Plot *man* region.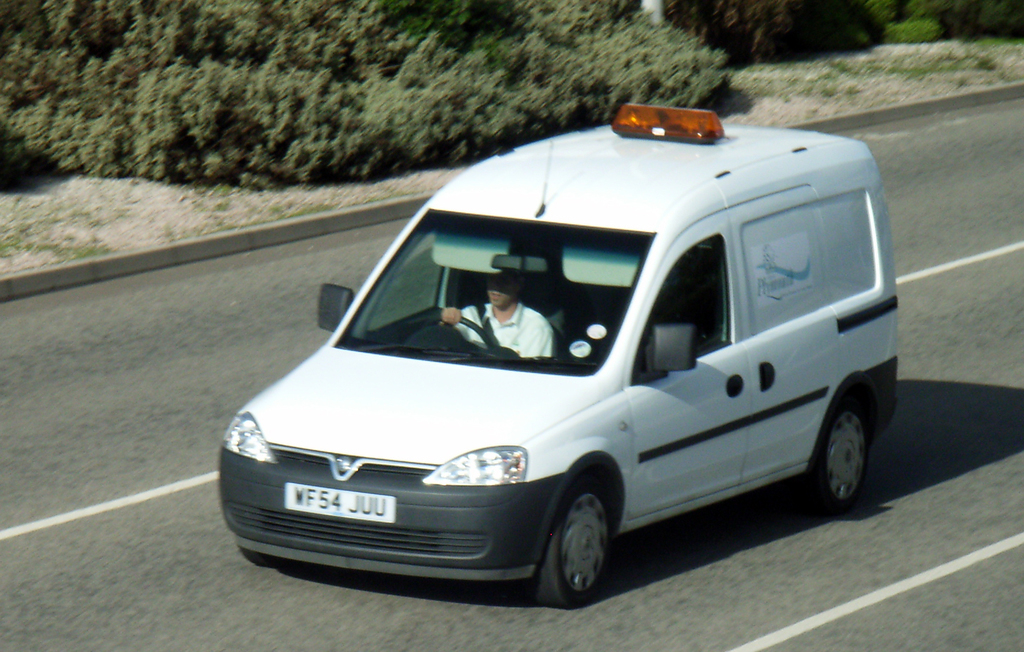
Plotted at 432 257 553 369.
